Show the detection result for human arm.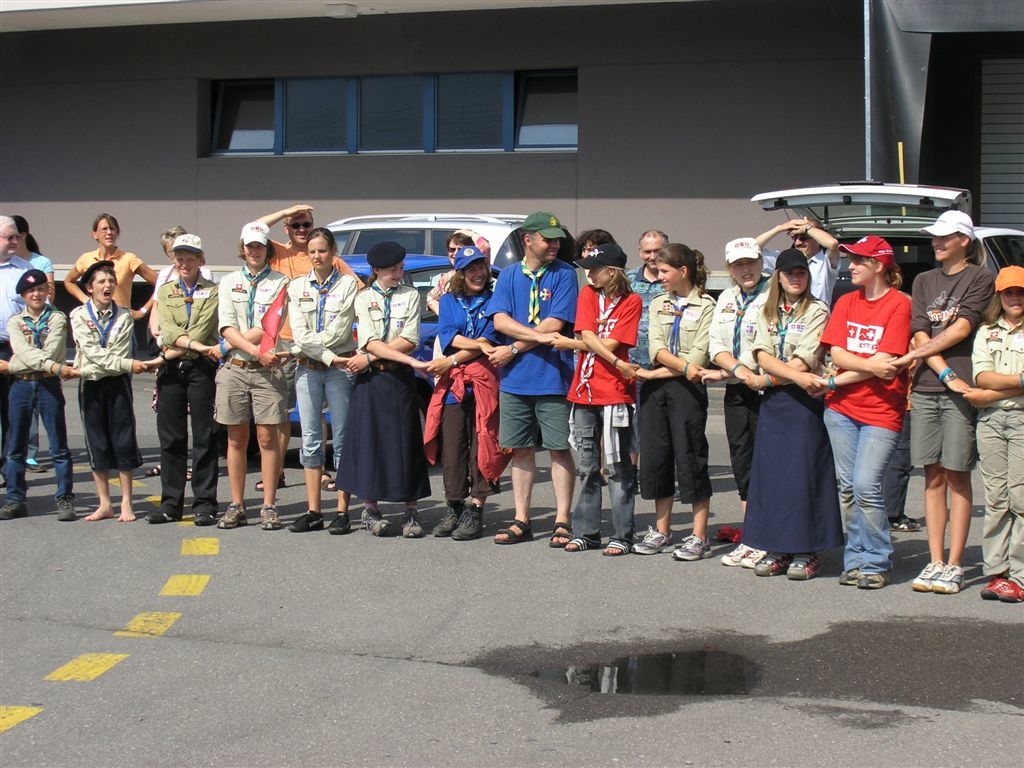
rect(156, 282, 210, 357).
